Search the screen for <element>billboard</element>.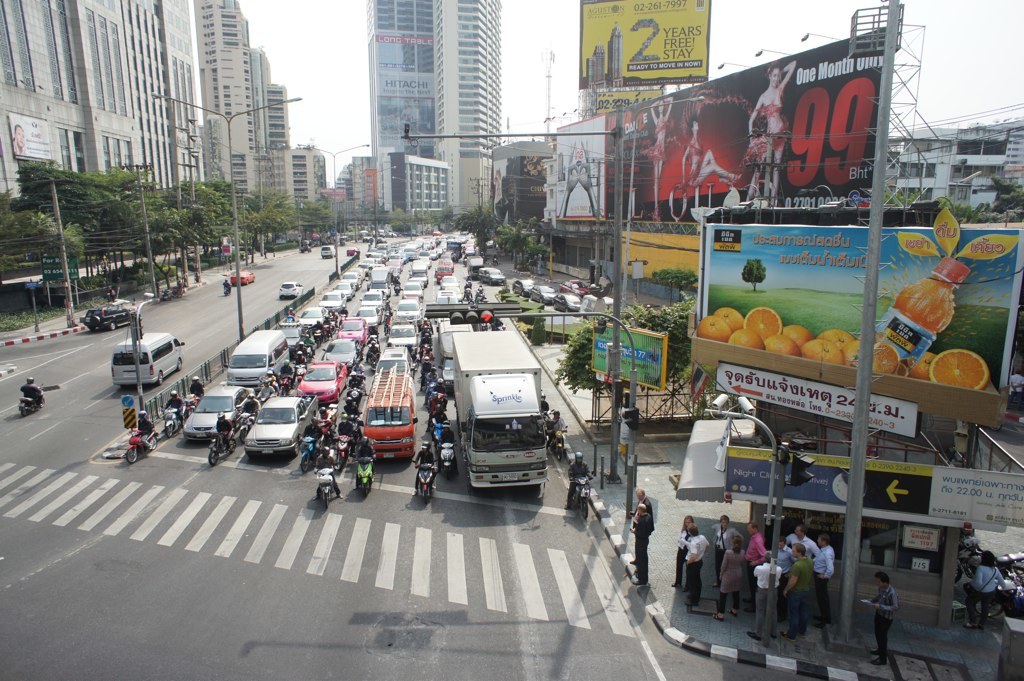
Found at {"left": 370, "top": 72, "right": 435, "bottom": 106}.
